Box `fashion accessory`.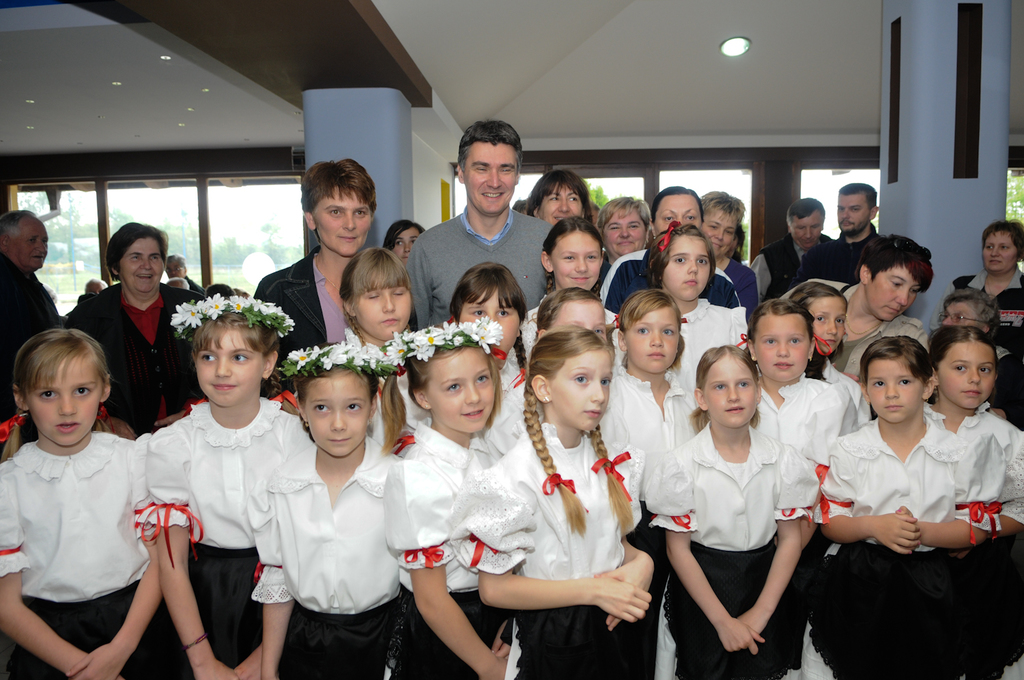
845, 299, 883, 335.
